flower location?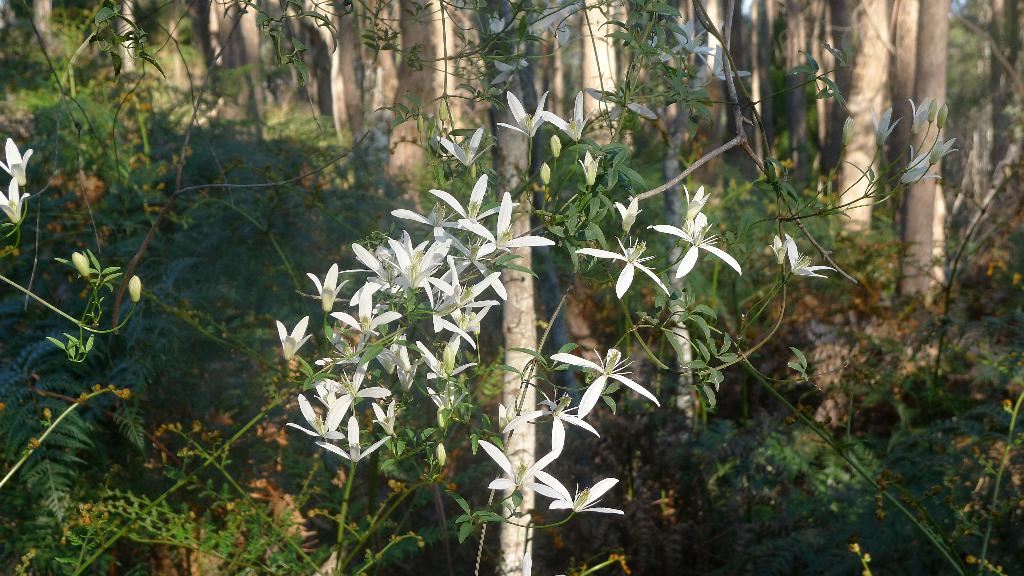
box=[0, 137, 33, 187]
